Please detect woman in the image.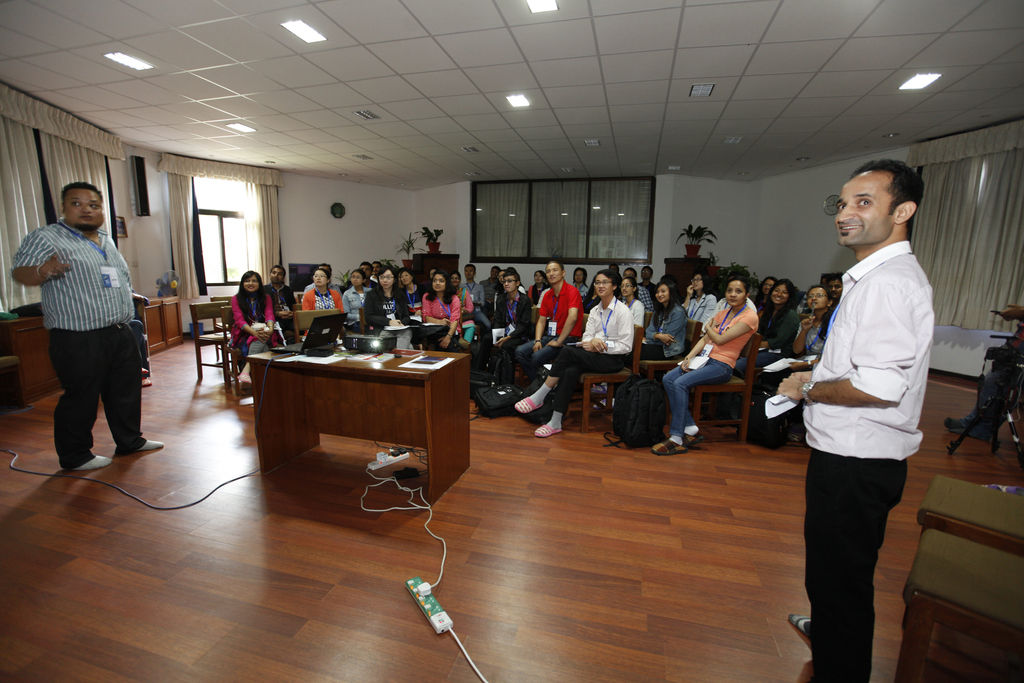
(228, 268, 280, 387).
